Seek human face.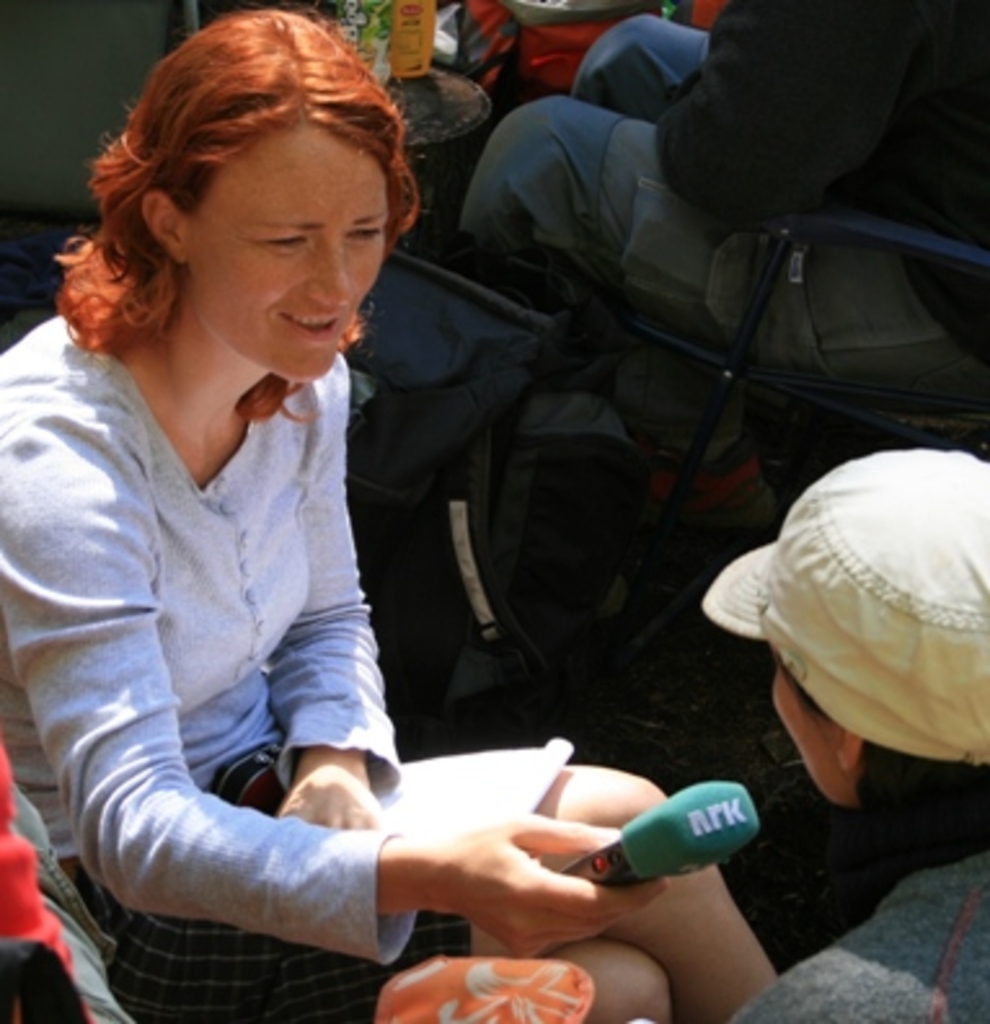
BBox(186, 124, 390, 378).
